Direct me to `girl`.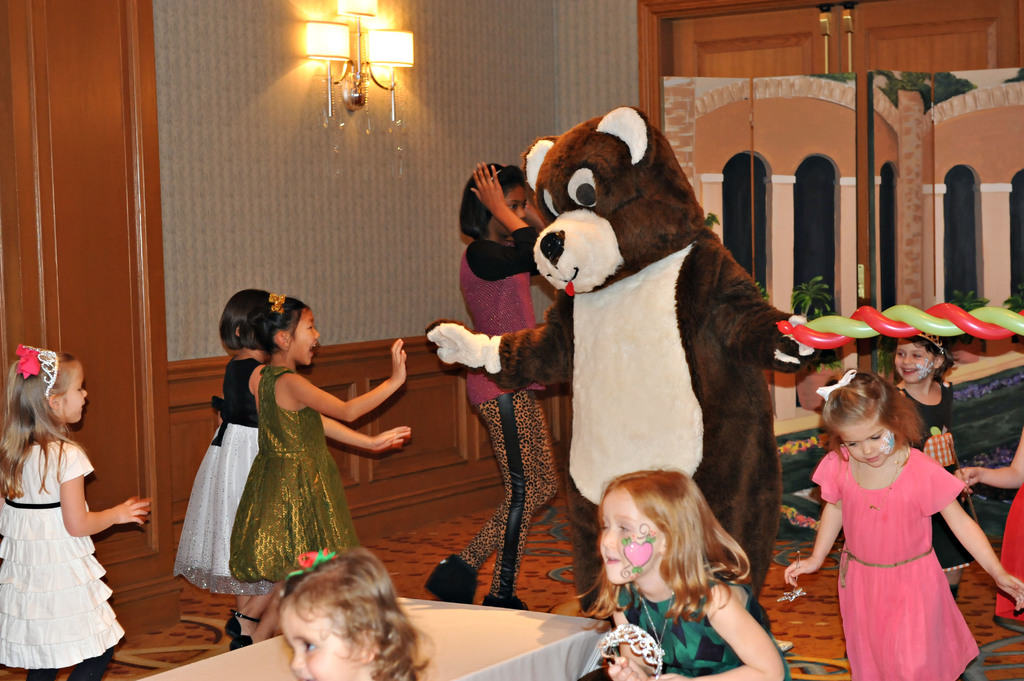
Direction: <region>0, 343, 152, 680</region>.
